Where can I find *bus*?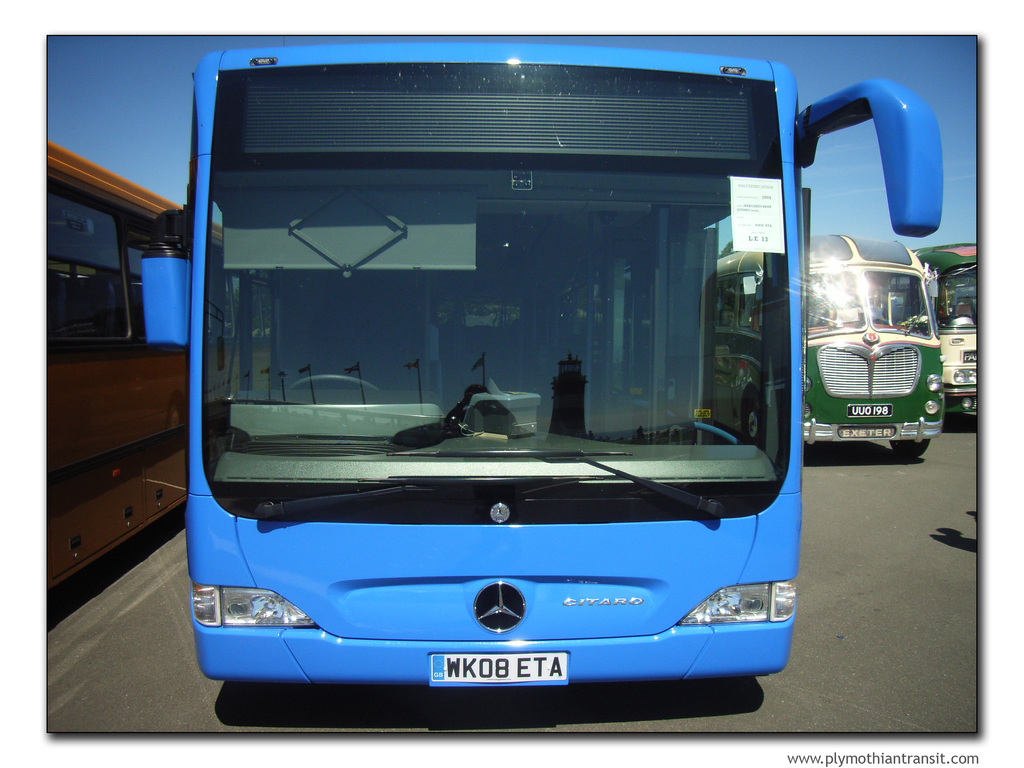
You can find it at 138 42 942 684.
